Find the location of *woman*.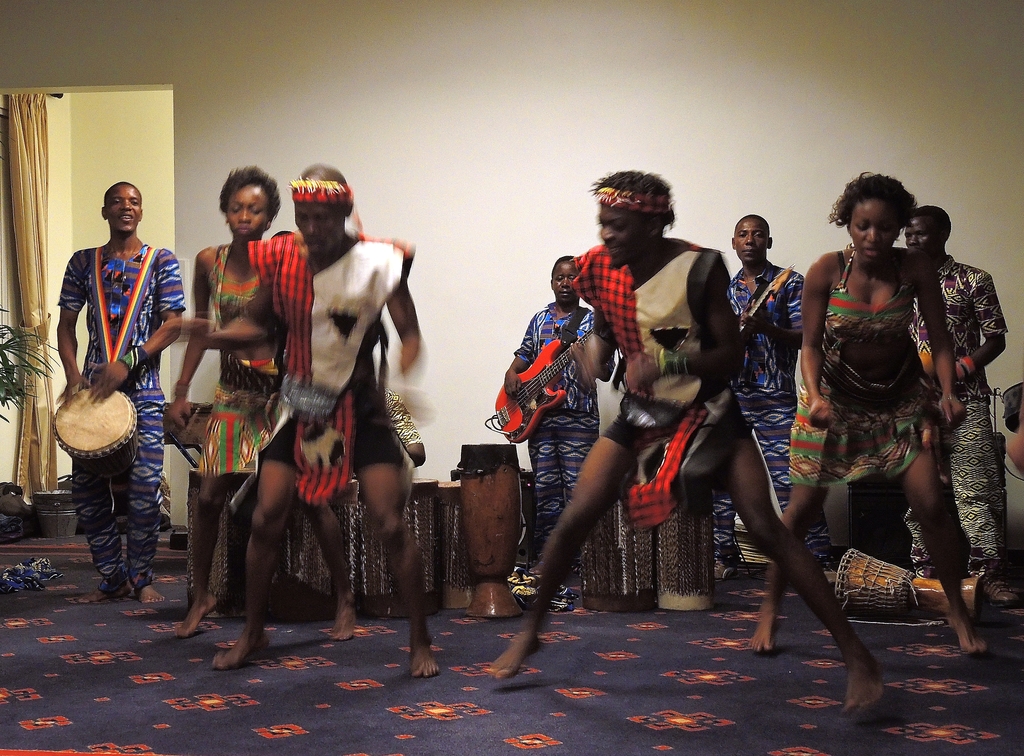
Location: [773, 175, 988, 674].
